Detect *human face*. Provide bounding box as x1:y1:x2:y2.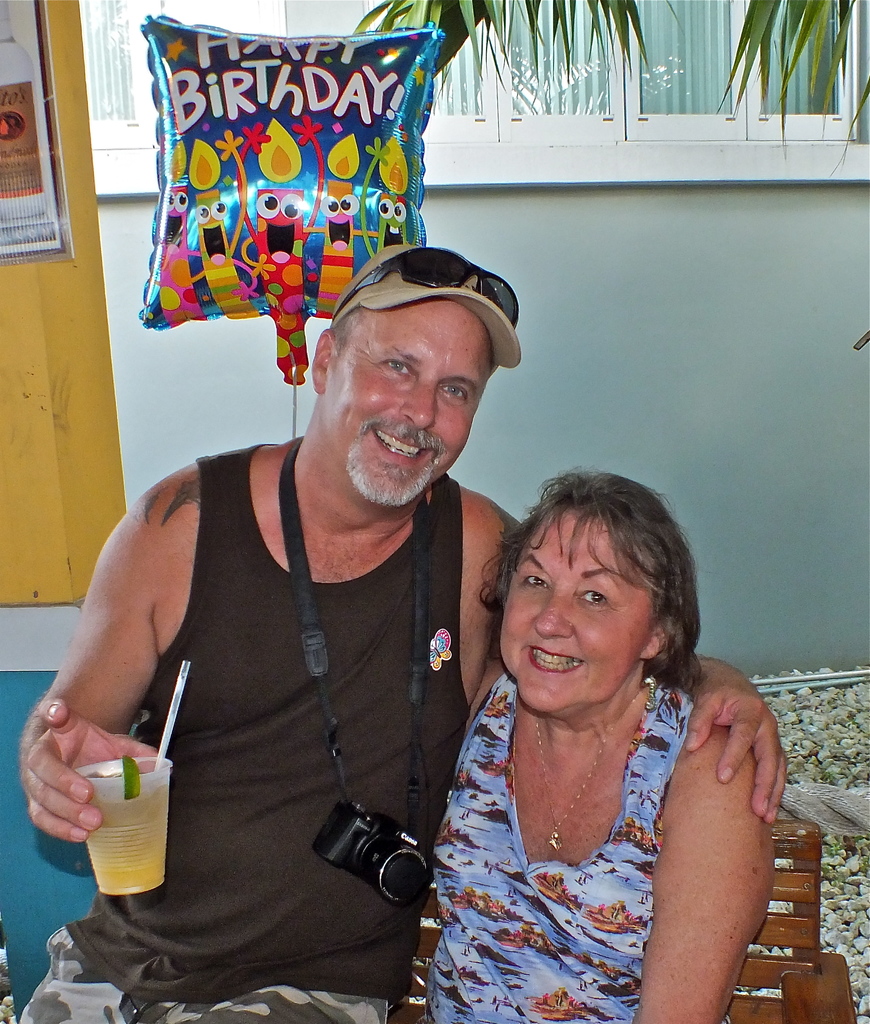
339:294:494:504.
